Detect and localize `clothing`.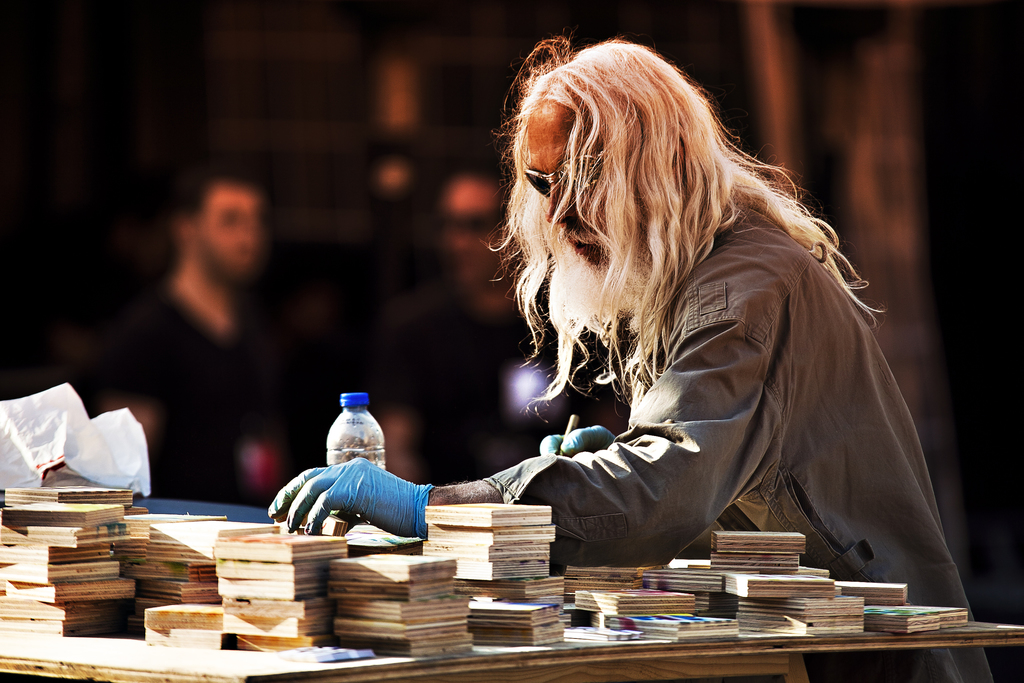
Localized at l=488, t=184, r=995, b=682.
